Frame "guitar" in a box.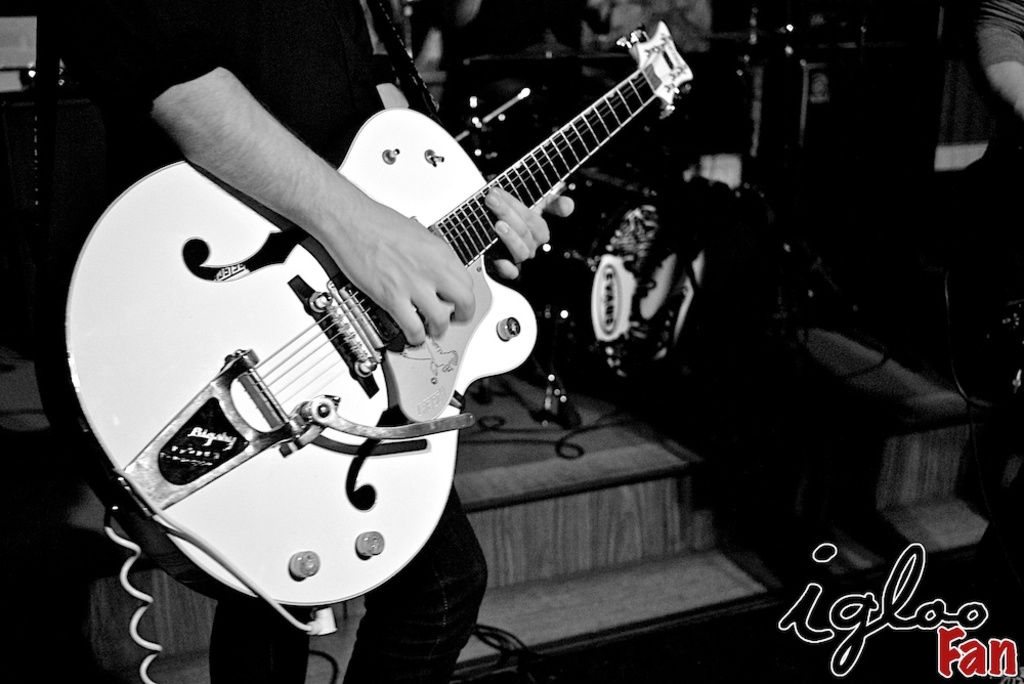
35, 19, 694, 631.
